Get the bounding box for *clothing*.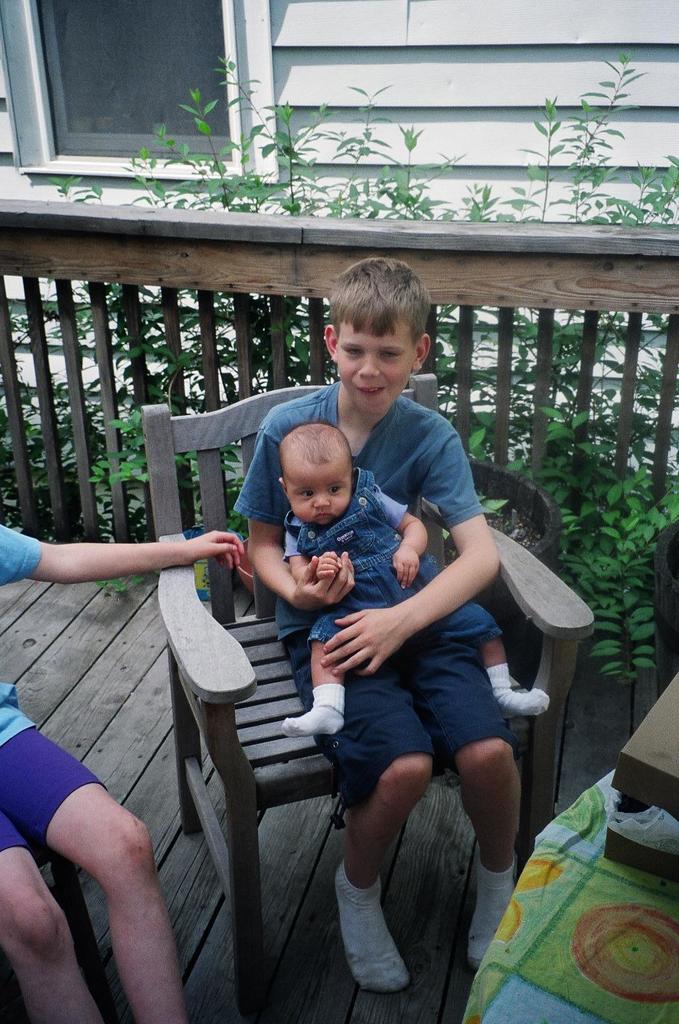
(x1=0, y1=531, x2=99, y2=869).
